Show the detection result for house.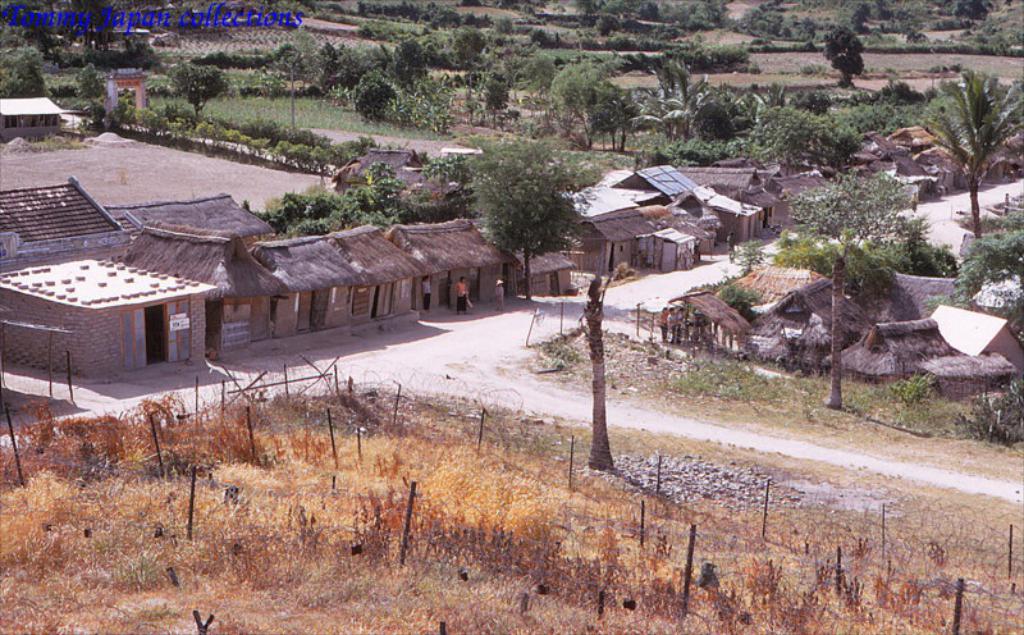
<region>0, 256, 215, 378</region>.
